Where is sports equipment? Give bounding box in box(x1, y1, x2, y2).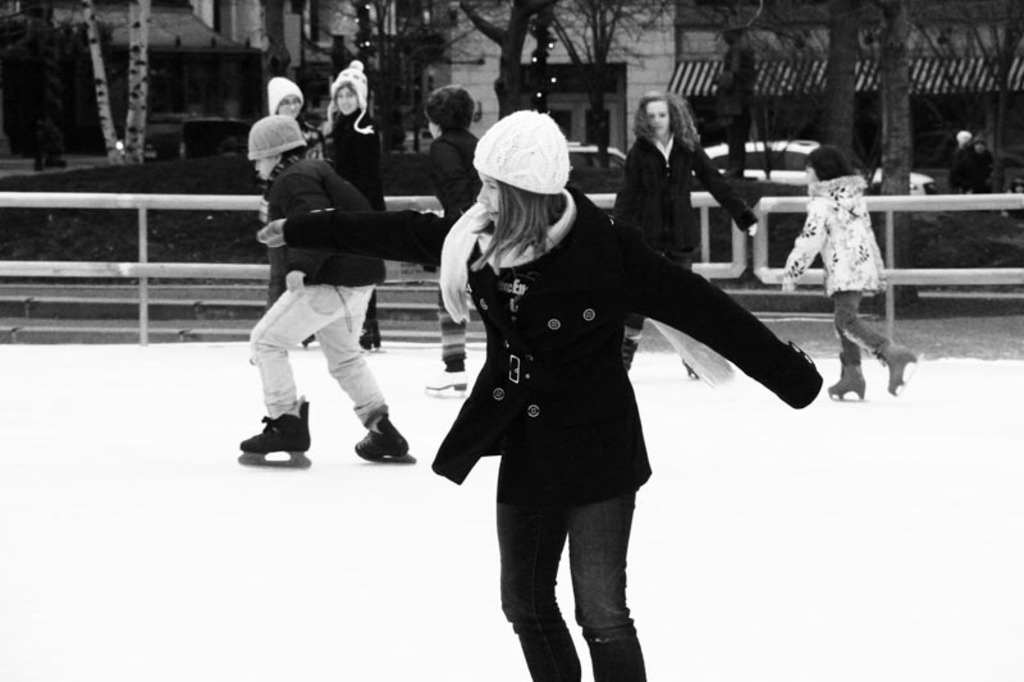
box(352, 404, 416, 467).
